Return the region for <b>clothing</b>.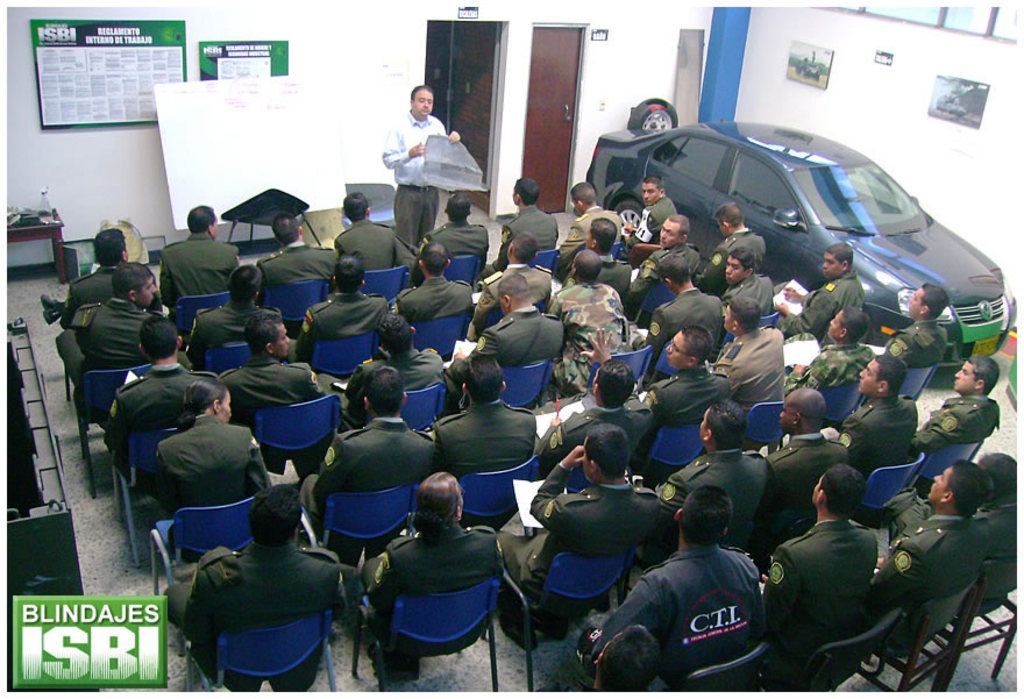
{"left": 888, "top": 320, "right": 943, "bottom": 369}.
